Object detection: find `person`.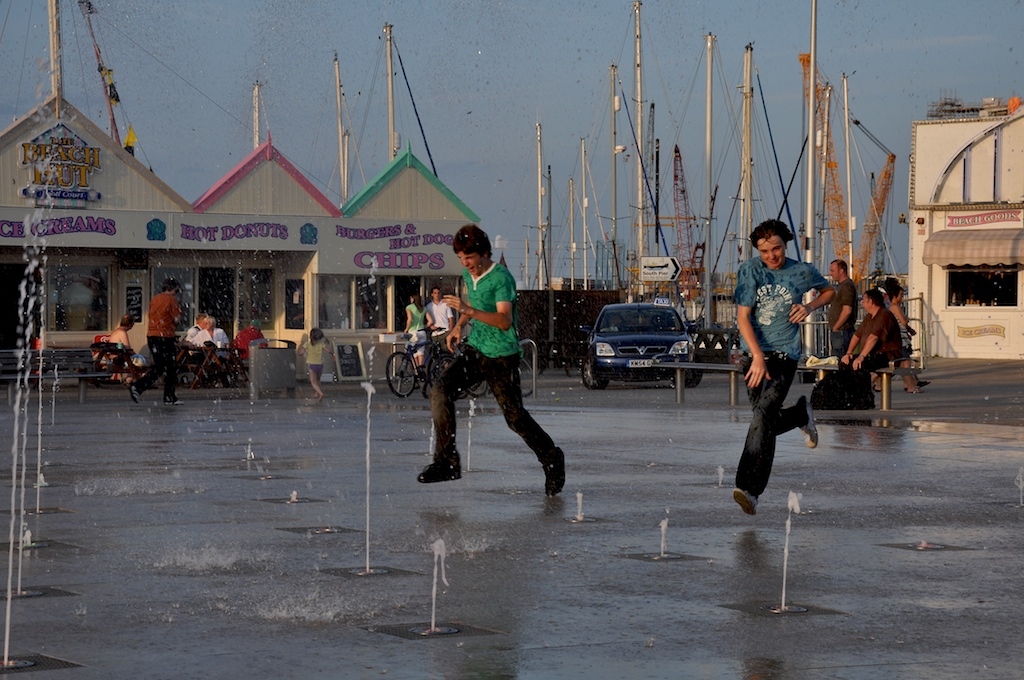
840:288:905:395.
